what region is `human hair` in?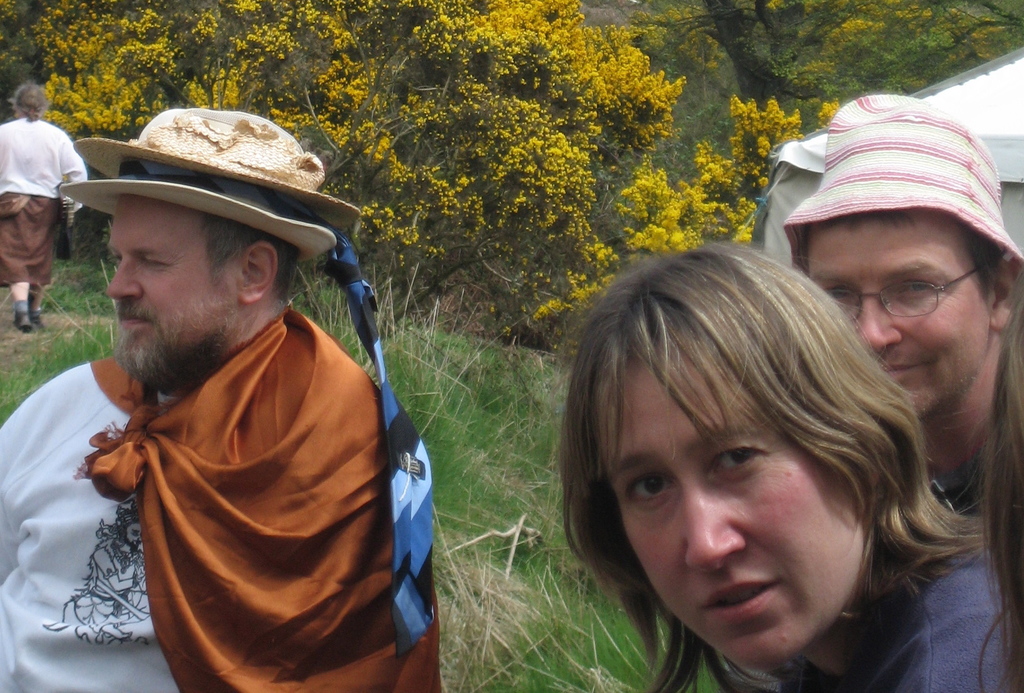
x1=197 y1=212 x2=301 y2=302.
